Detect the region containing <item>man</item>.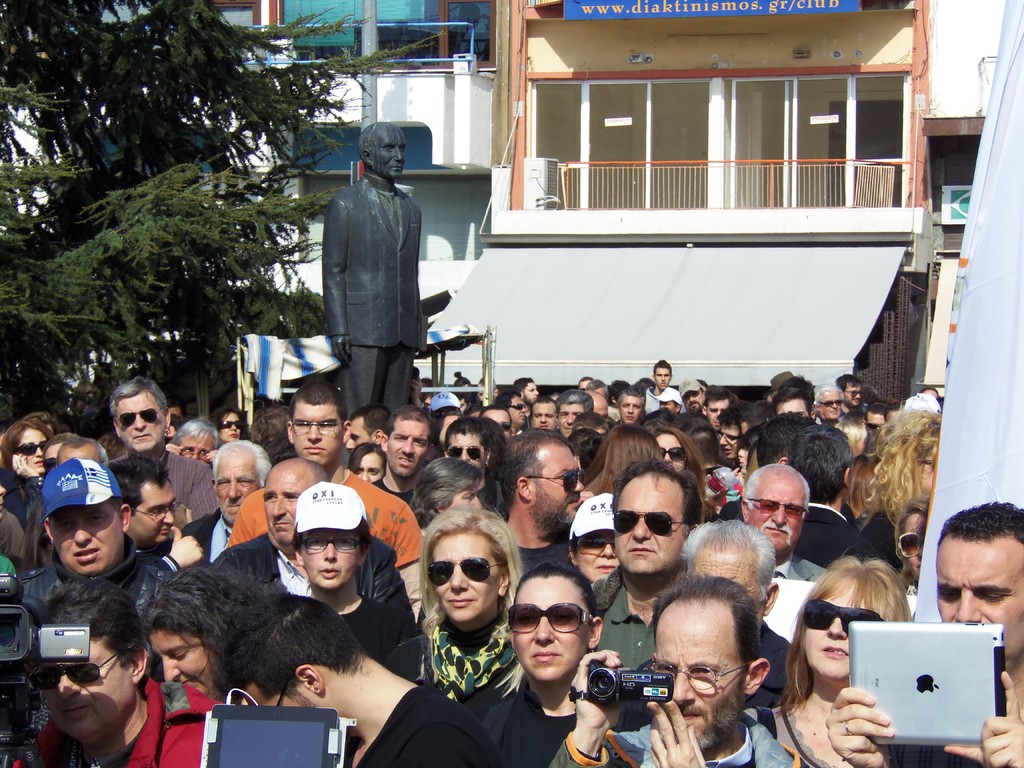
left=739, top=461, right=829, bottom=641.
